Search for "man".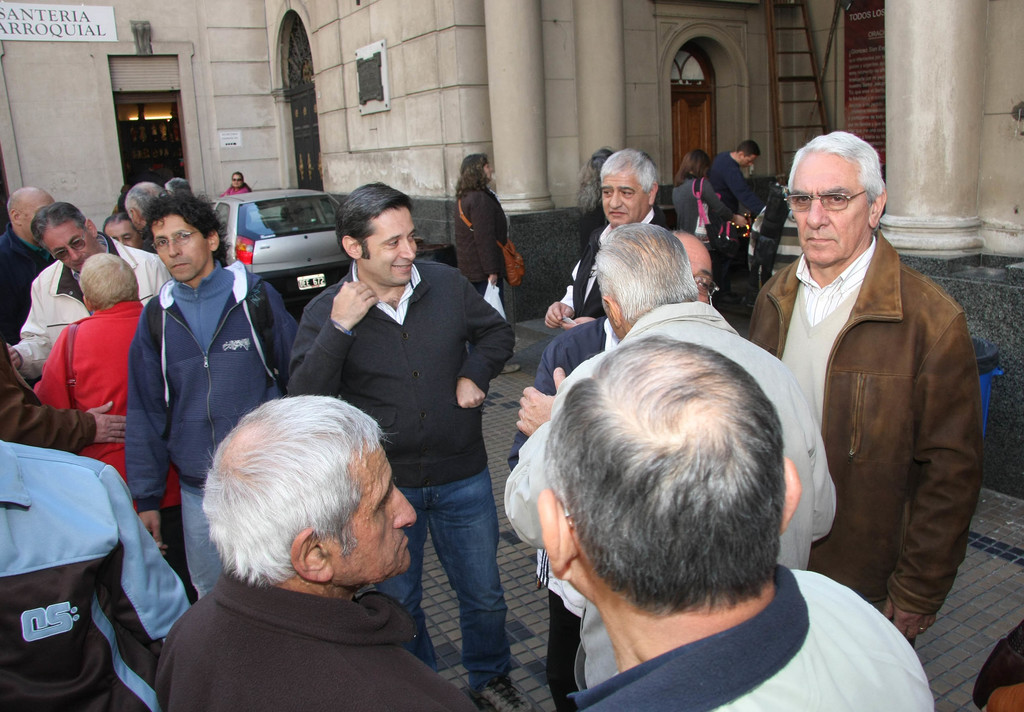
Found at 2, 202, 175, 378.
